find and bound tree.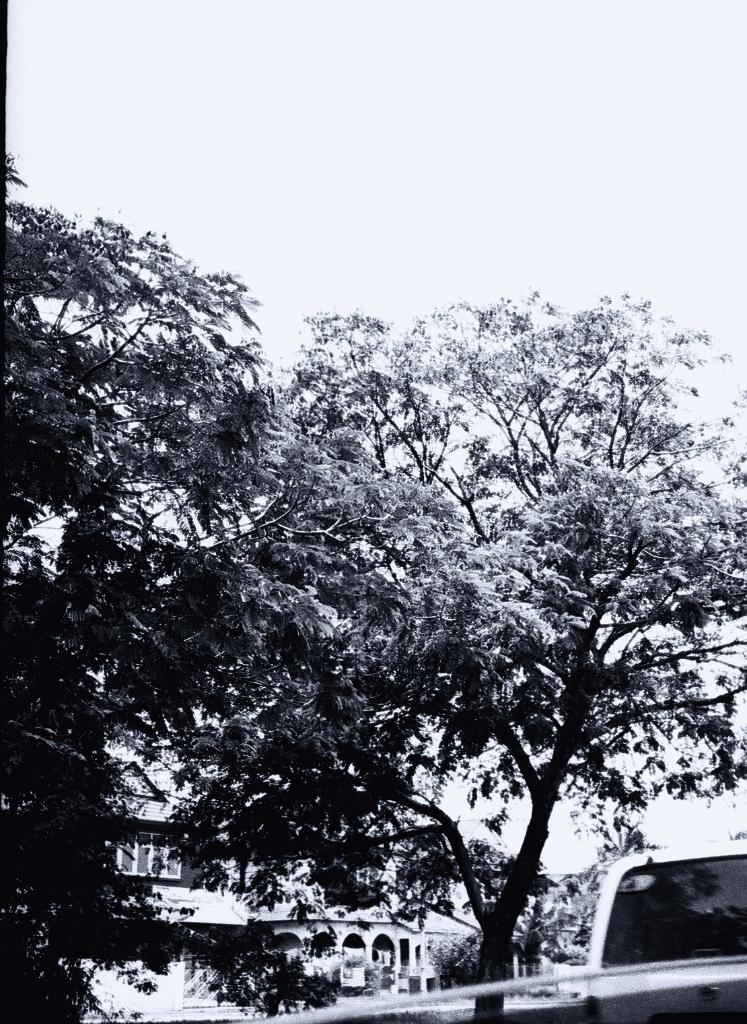
Bound: (x1=0, y1=146, x2=589, y2=1023).
